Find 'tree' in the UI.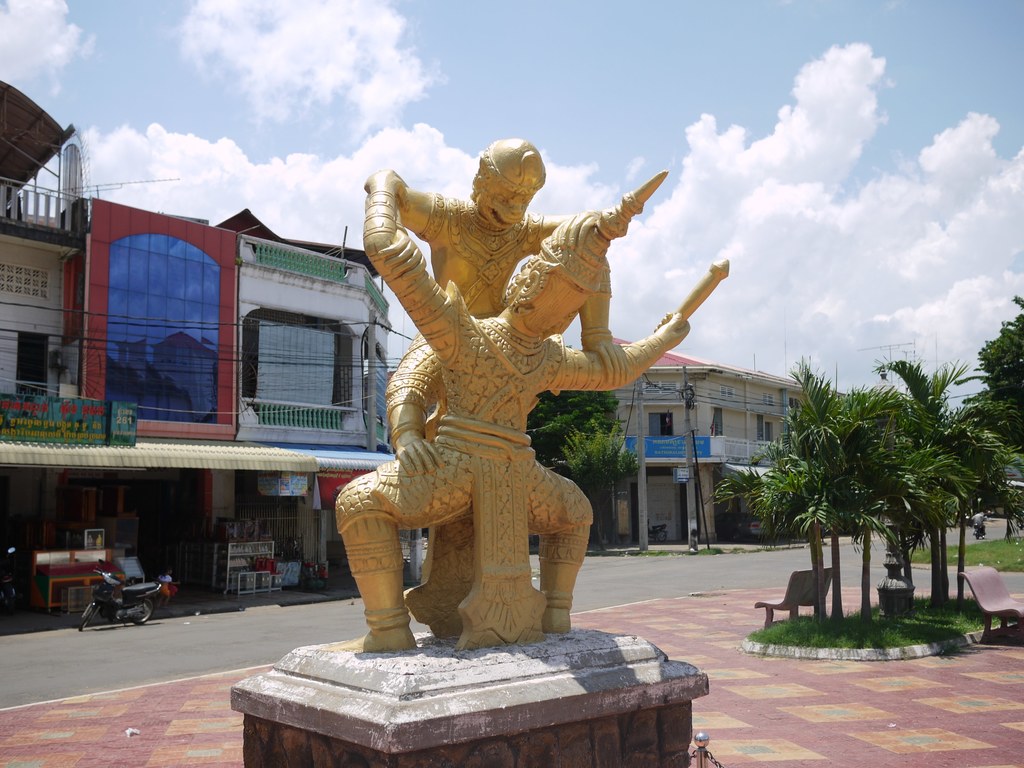
UI element at BBox(977, 294, 1022, 459).
